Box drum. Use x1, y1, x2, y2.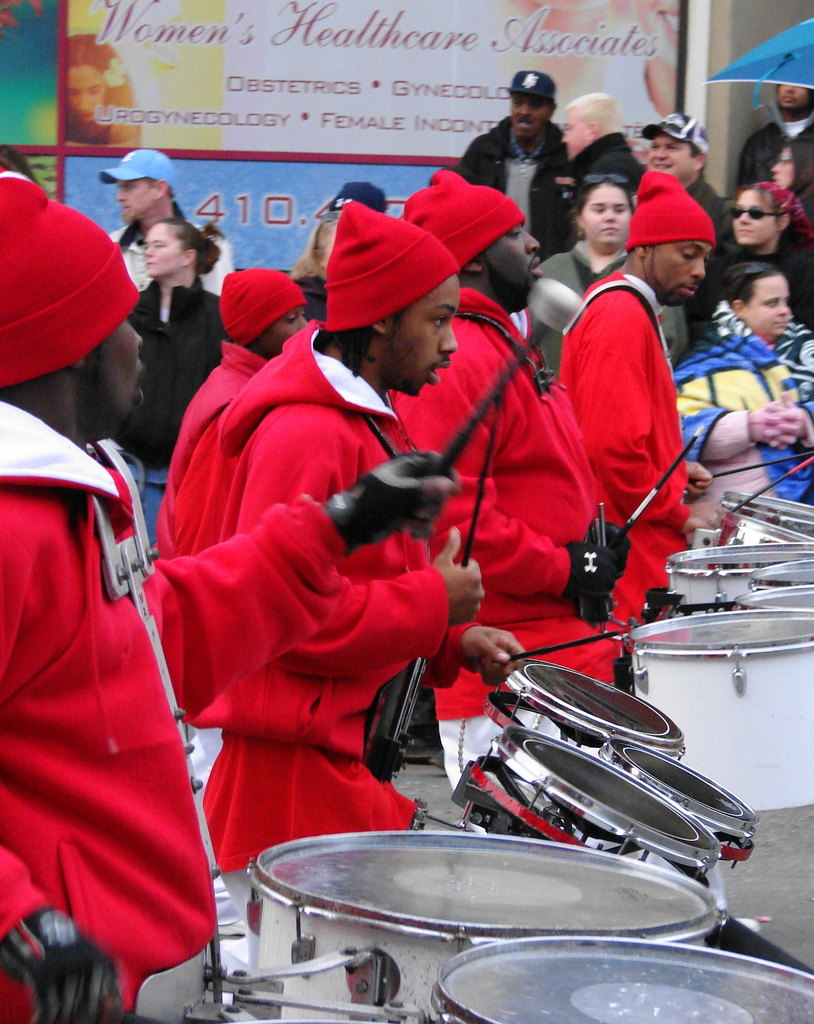
610, 748, 754, 846.
